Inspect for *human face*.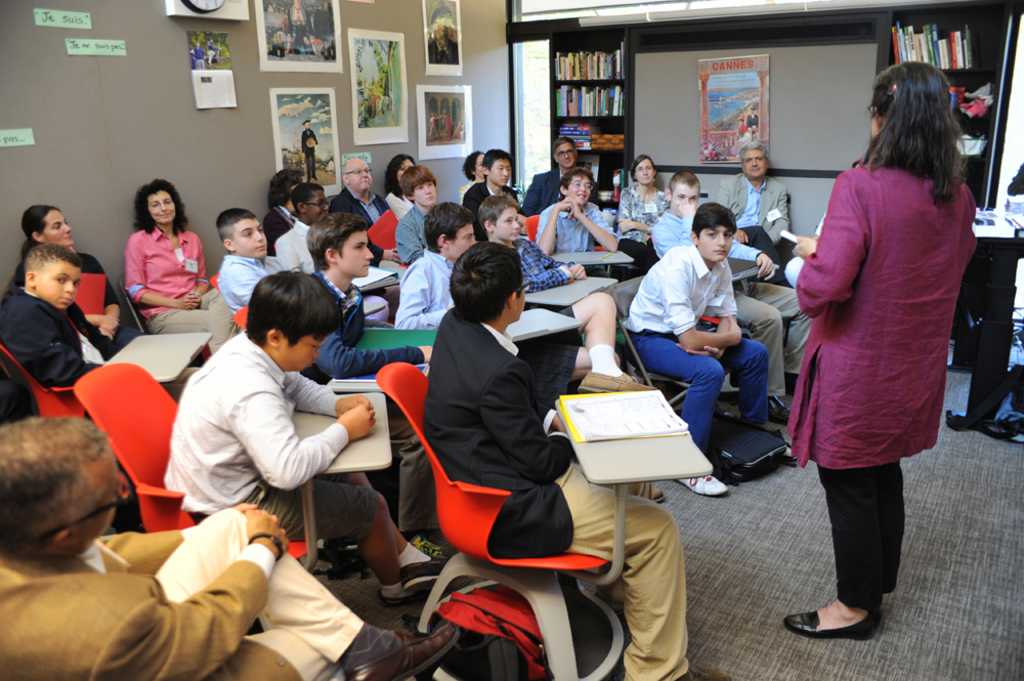
Inspection: x1=517 y1=272 x2=525 y2=317.
